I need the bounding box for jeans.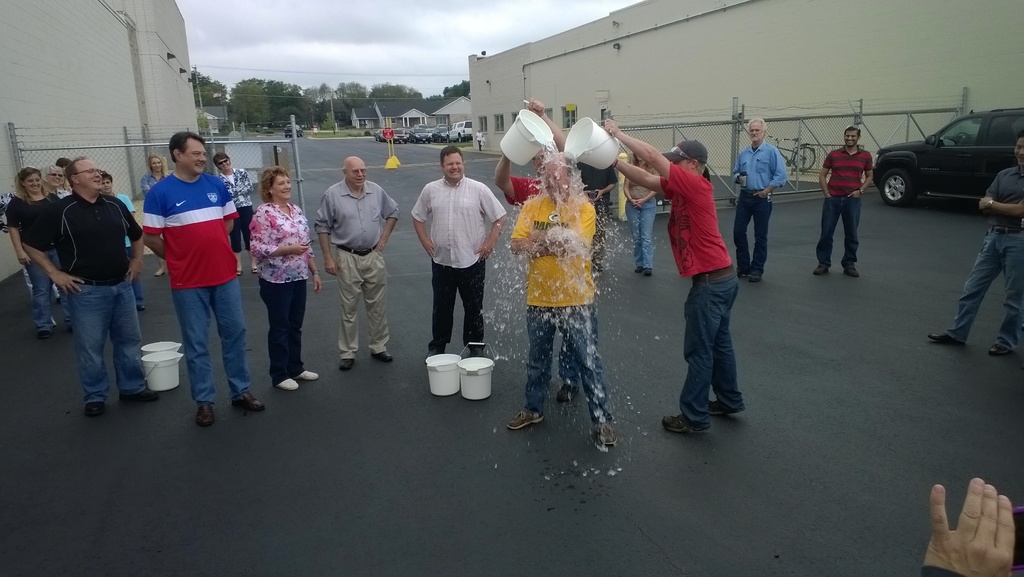
Here it is: rect(520, 306, 612, 420).
